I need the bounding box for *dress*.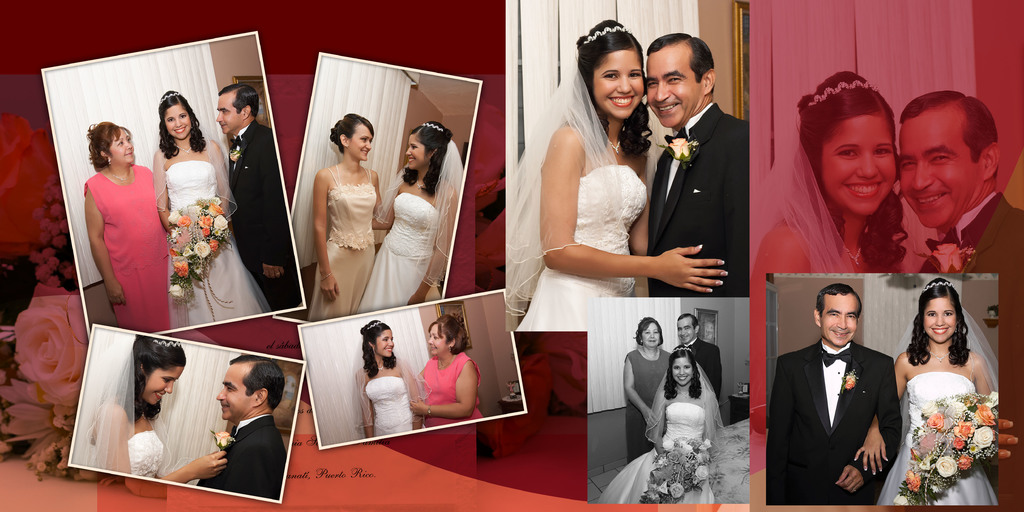
Here it is: x1=624 y1=350 x2=667 y2=456.
